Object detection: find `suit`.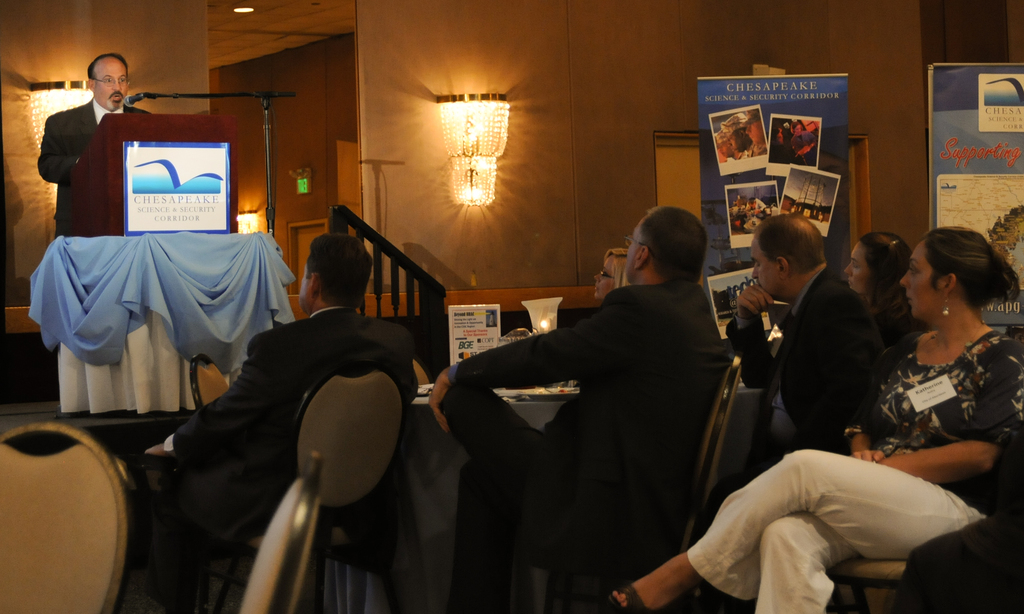
Rect(40, 100, 142, 236).
